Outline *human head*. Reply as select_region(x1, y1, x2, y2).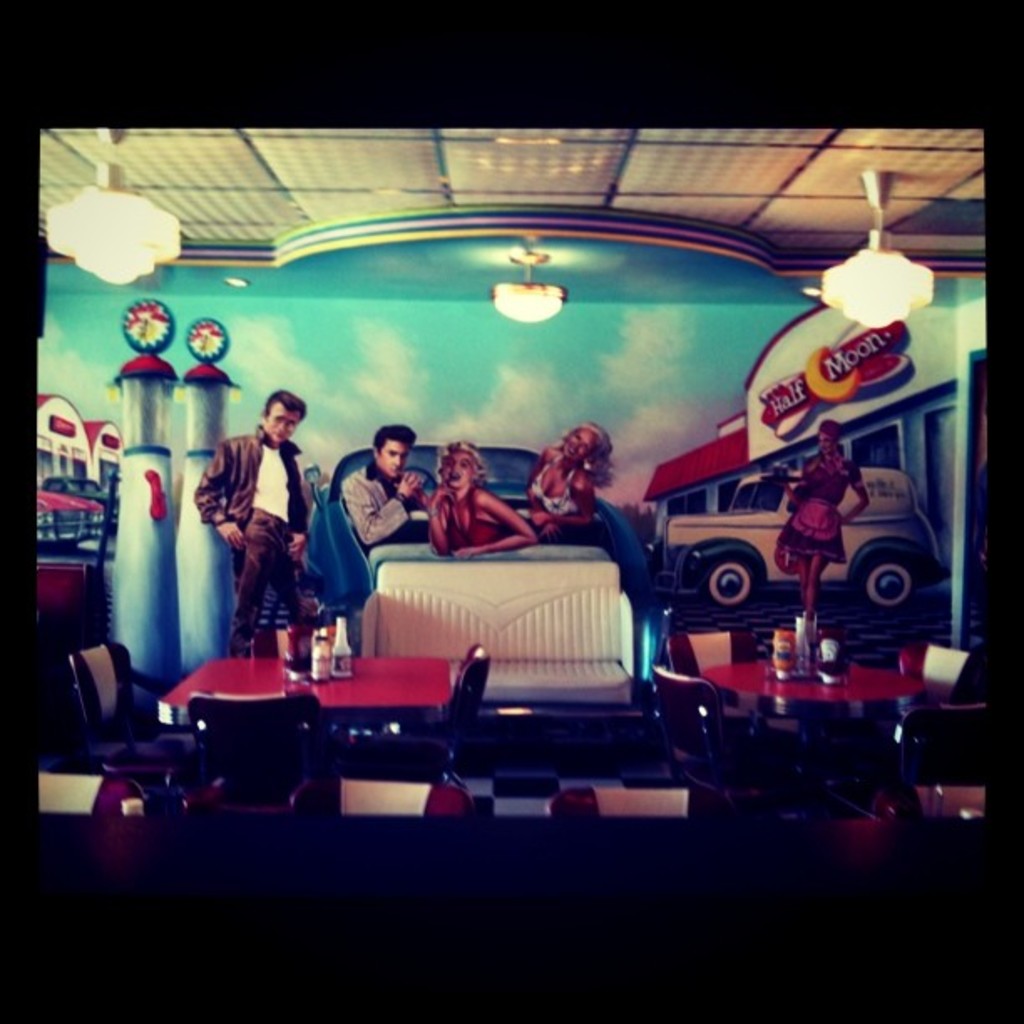
select_region(818, 418, 842, 460).
